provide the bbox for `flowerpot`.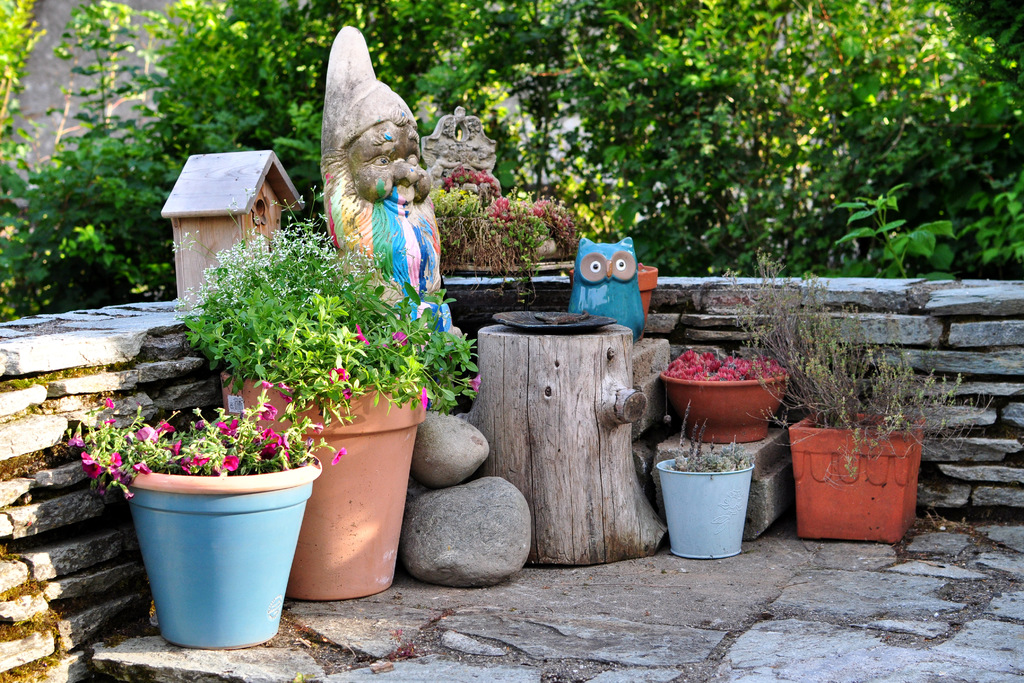
pyautogui.locateOnScreen(223, 375, 426, 604).
